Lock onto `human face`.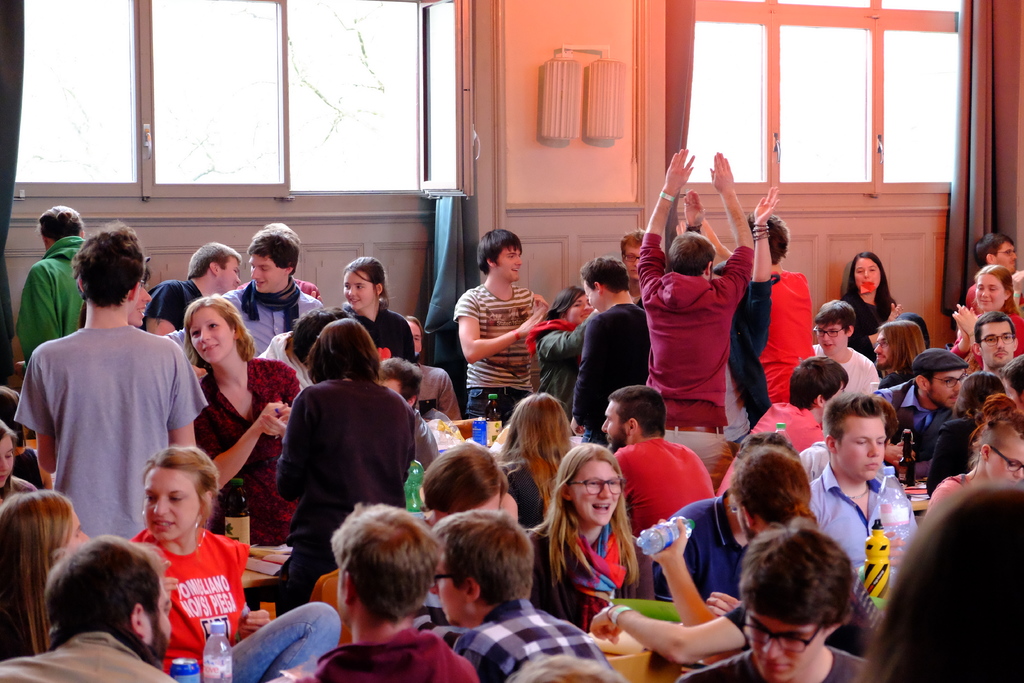
Locked: (569,459,621,525).
